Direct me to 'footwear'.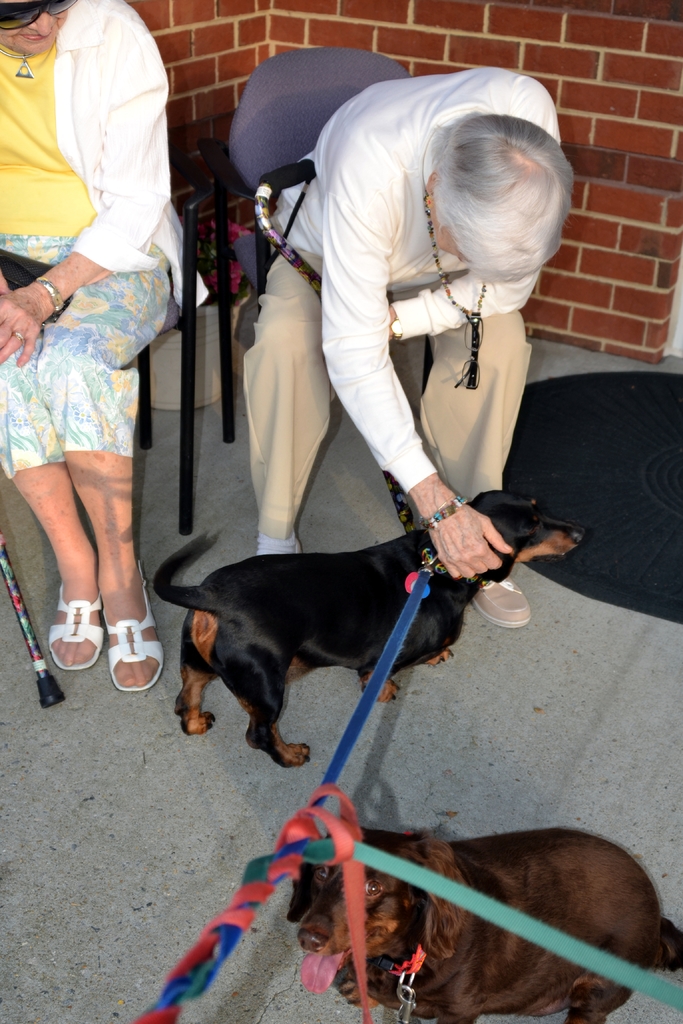
Direction: x1=463 y1=566 x2=541 y2=630.
